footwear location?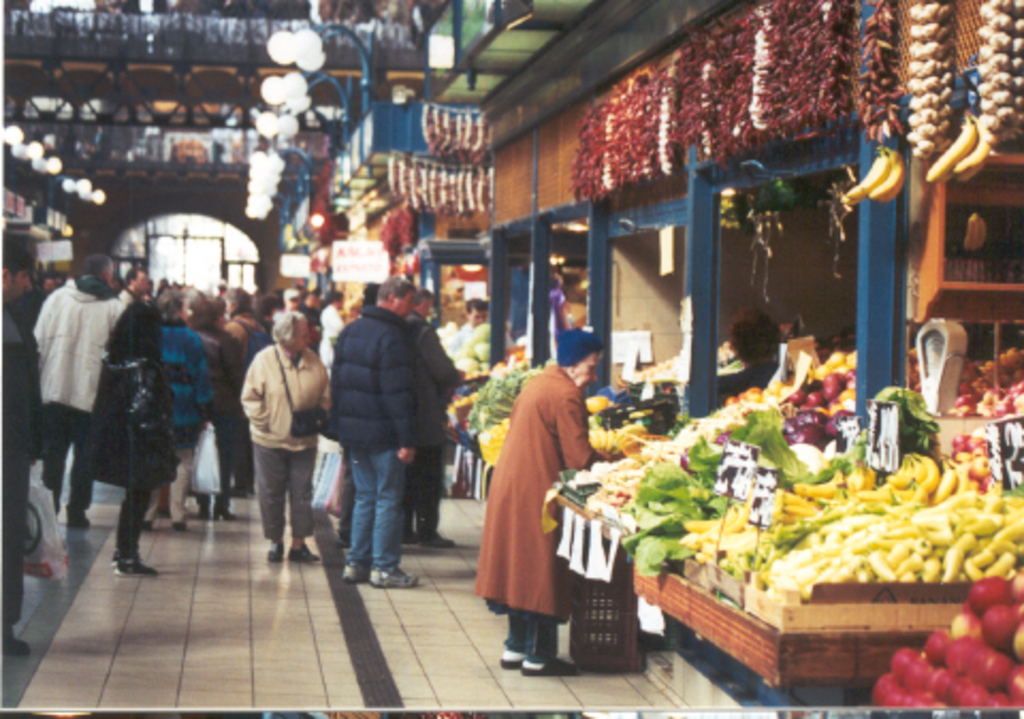
<region>373, 568, 418, 589</region>
